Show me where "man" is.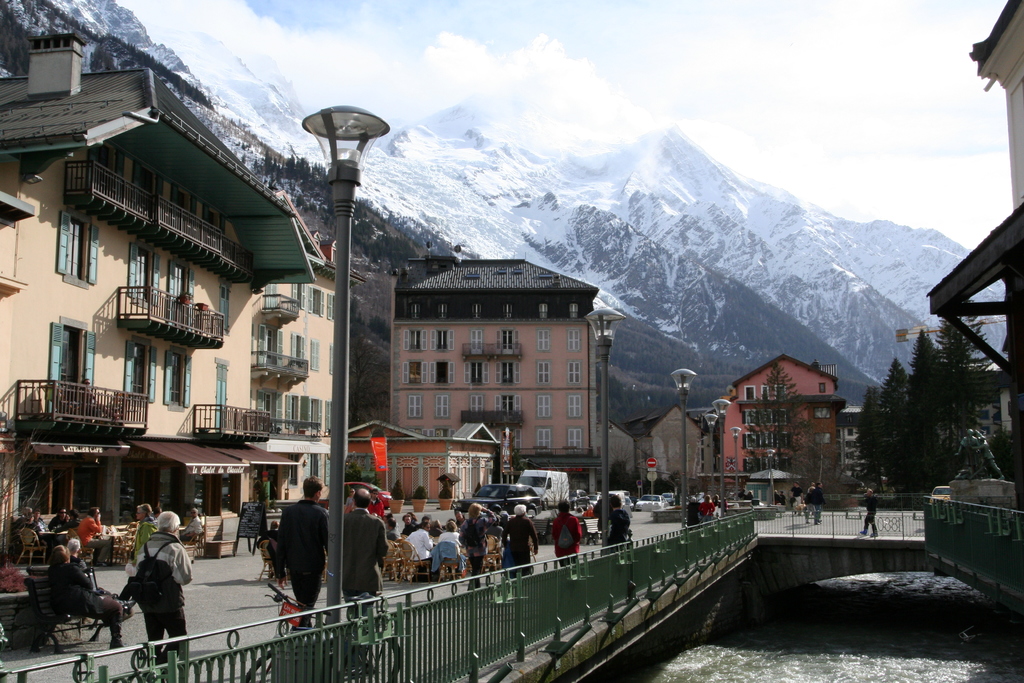
"man" is at (x1=271, y1=476, x2=347, y2=629).
